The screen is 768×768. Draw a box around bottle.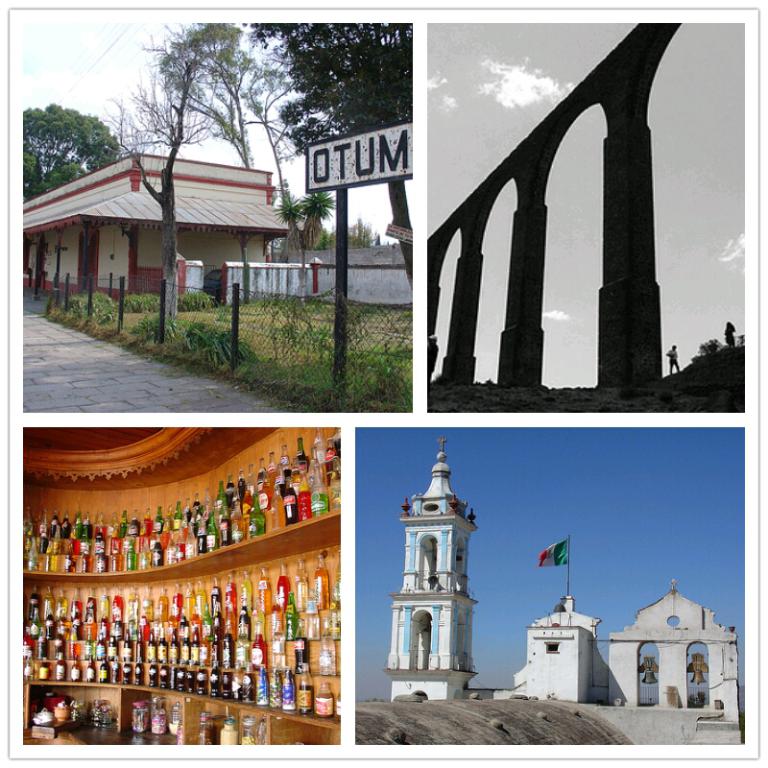
left=335, top=548, right=348, bottom=609.
